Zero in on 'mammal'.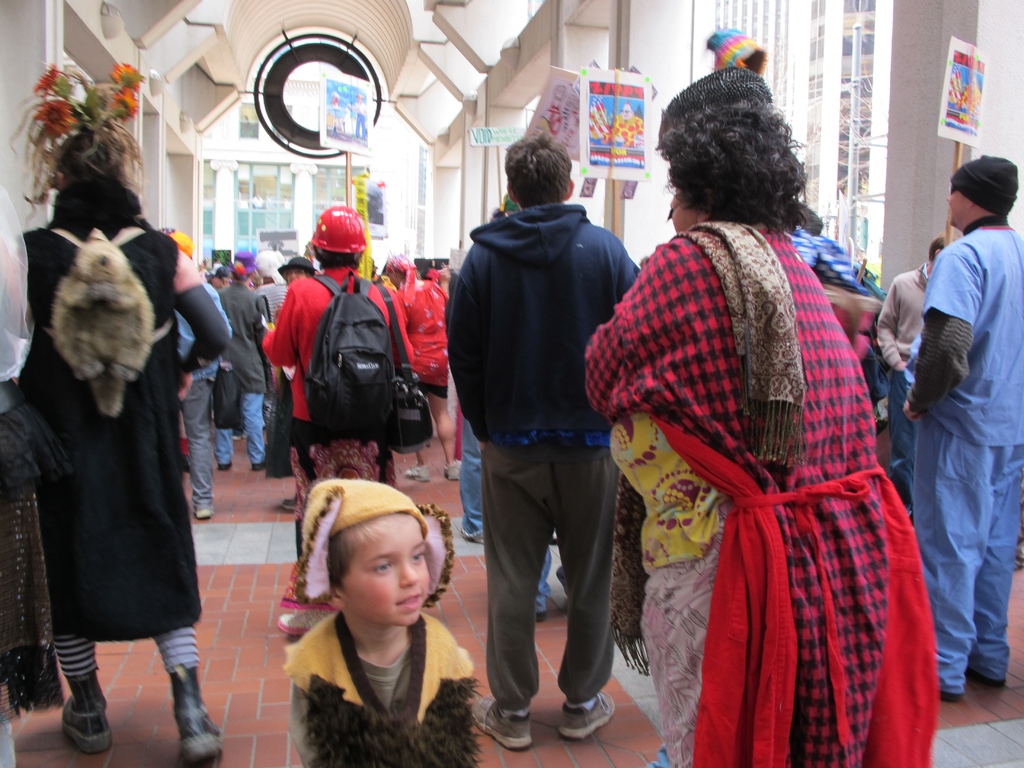
Zeroed in: Rect(794, 199, 888, 426).
